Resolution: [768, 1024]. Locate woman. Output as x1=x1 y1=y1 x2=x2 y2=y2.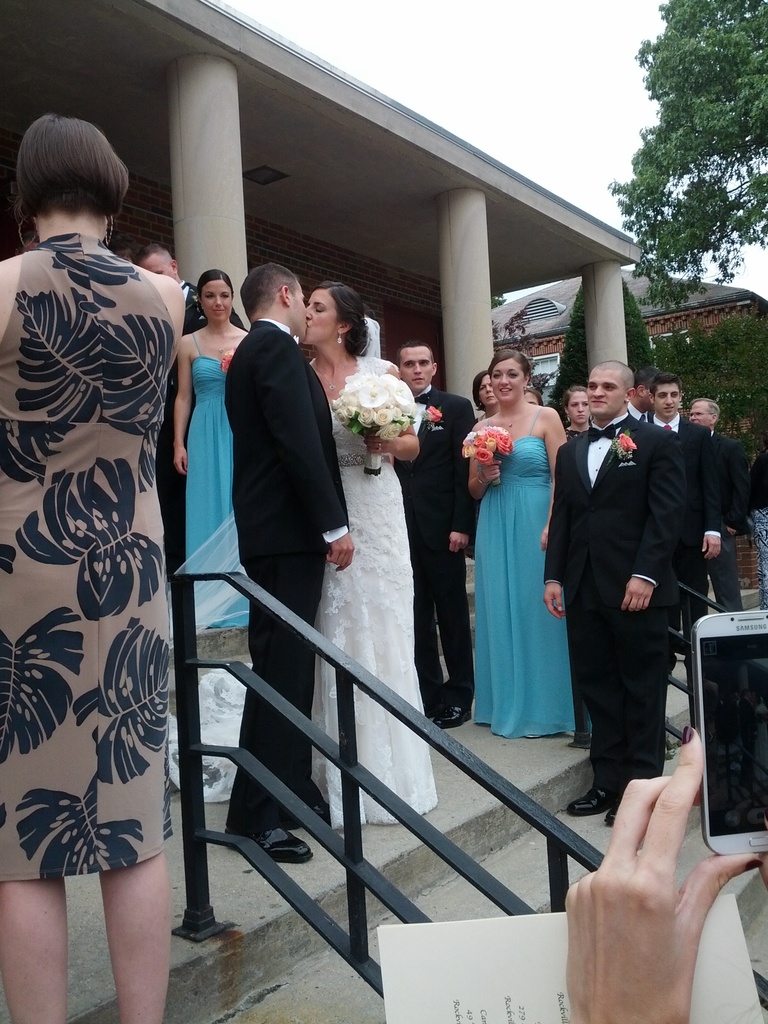
x1=173 y1=273 x2=247 y2=626.
